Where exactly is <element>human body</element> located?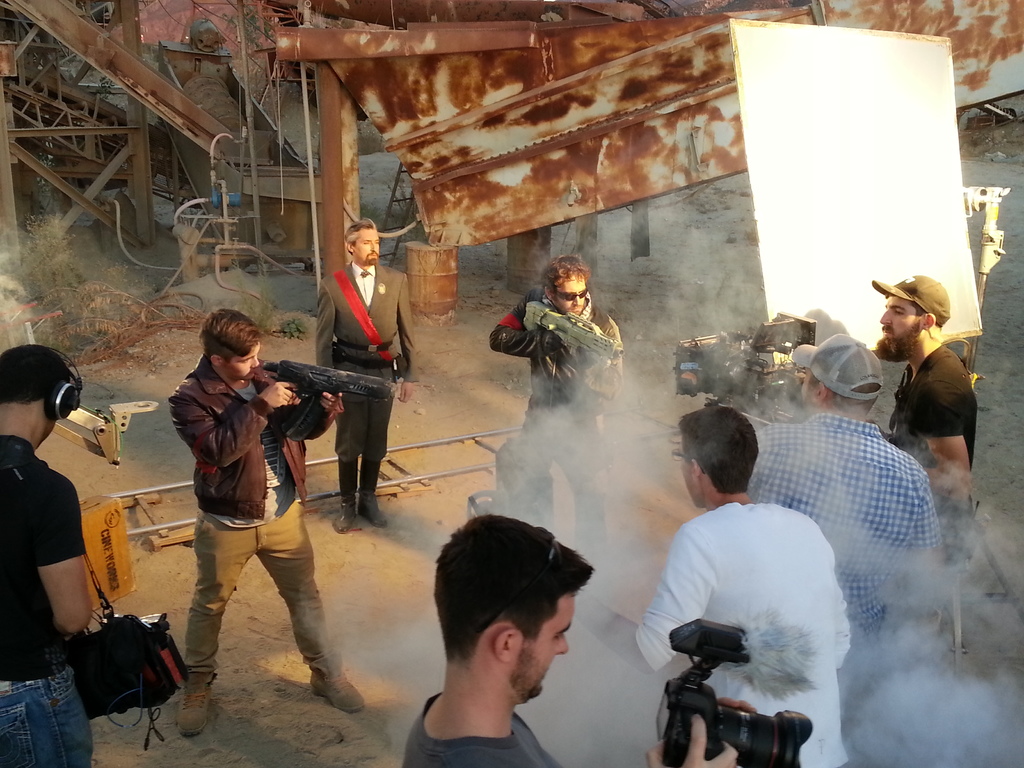
Its bounding box is {"x1": 866, "y1": 269, "x2": 975, "y2": 590}.
